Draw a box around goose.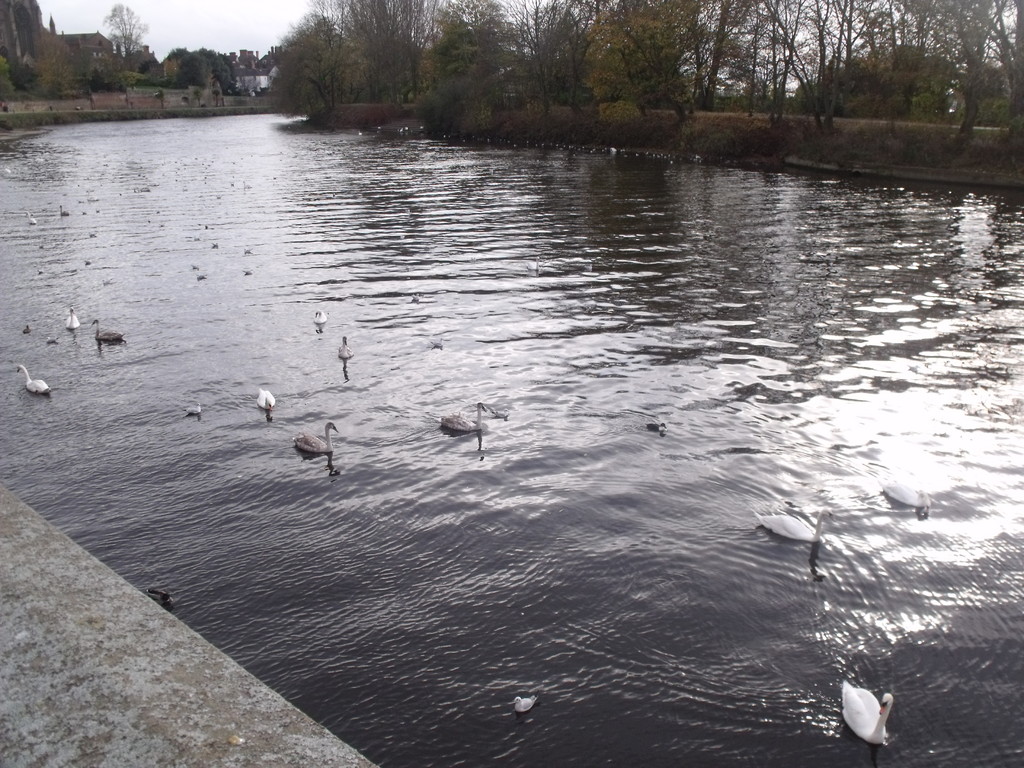
335:332:358:360.
